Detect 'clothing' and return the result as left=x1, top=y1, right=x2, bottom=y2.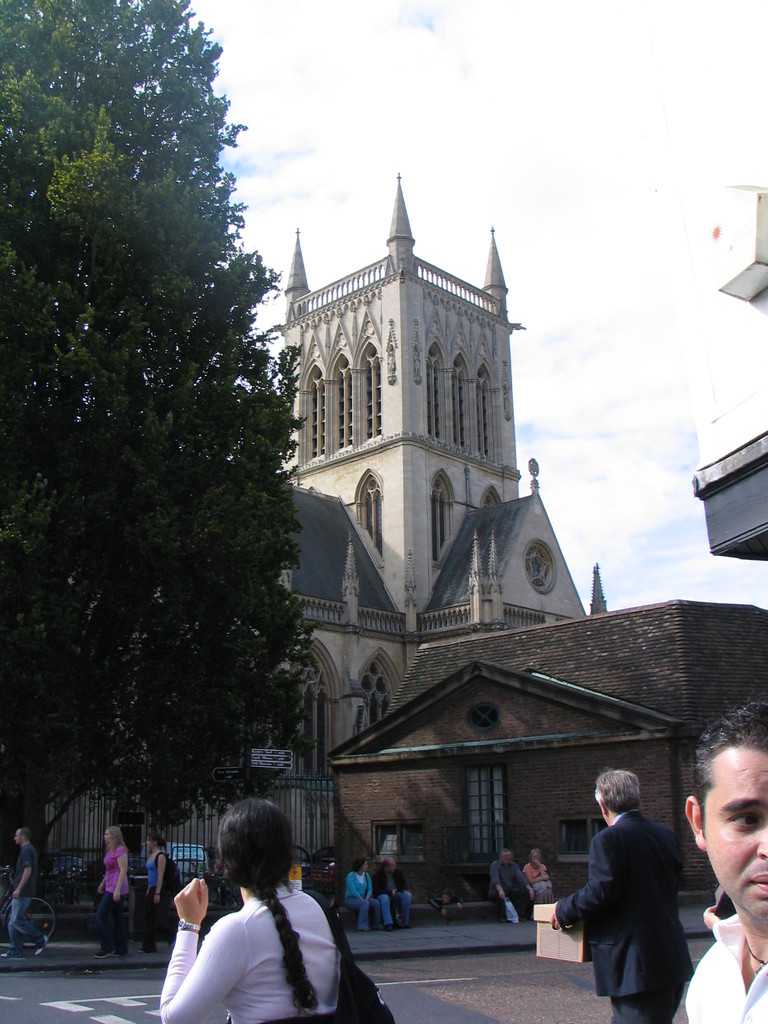
left=340, top=872, right=374, bottom=924.
